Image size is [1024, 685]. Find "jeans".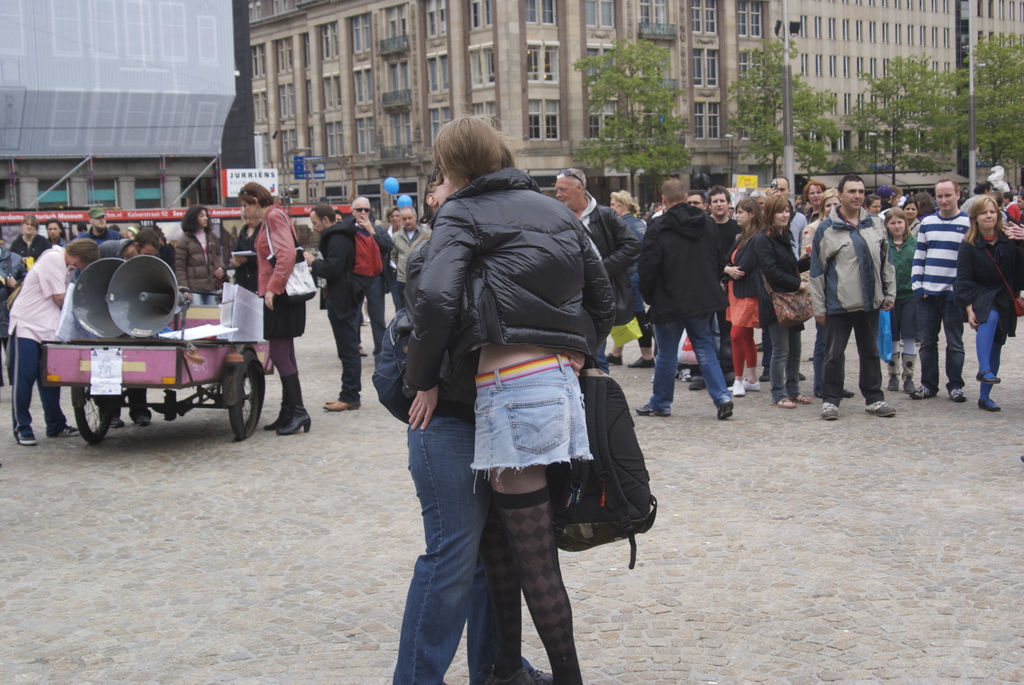
[x1=771, y1=329, x2=810, y2=400].
